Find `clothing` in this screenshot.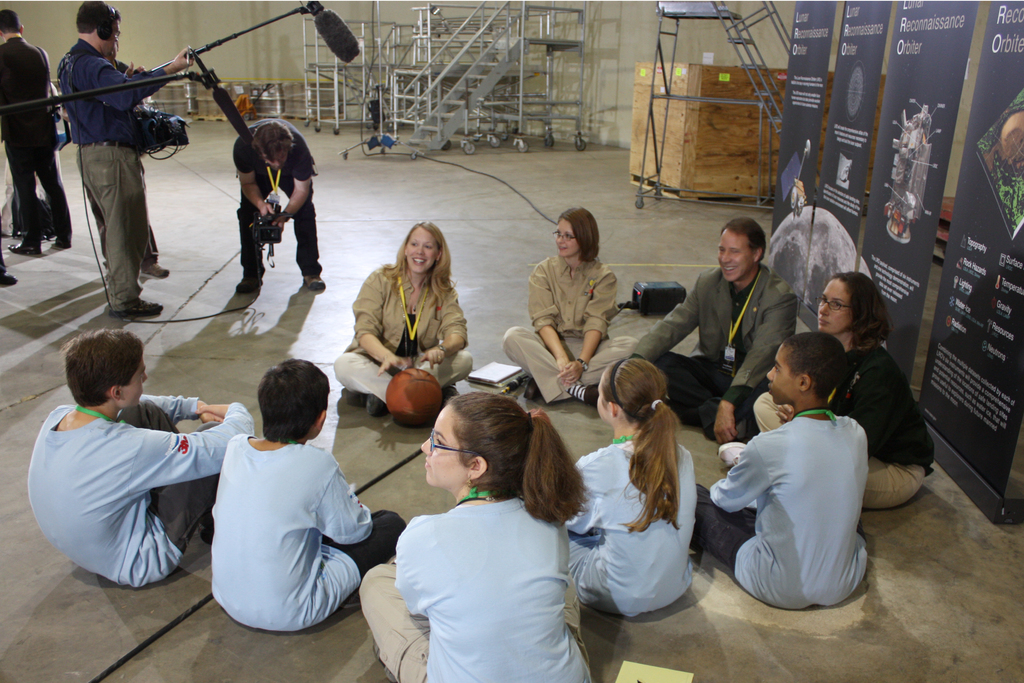
The bounding box for `clothing` is (545,436,696,618).
